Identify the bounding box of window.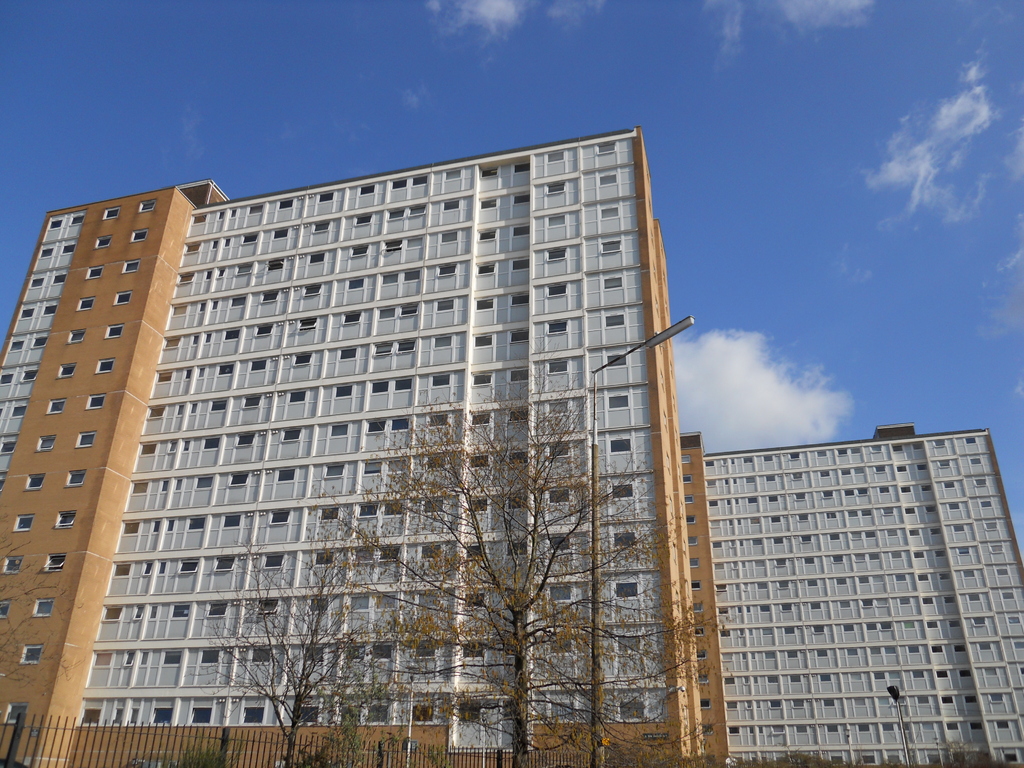
[19, 644, 41, 666].
